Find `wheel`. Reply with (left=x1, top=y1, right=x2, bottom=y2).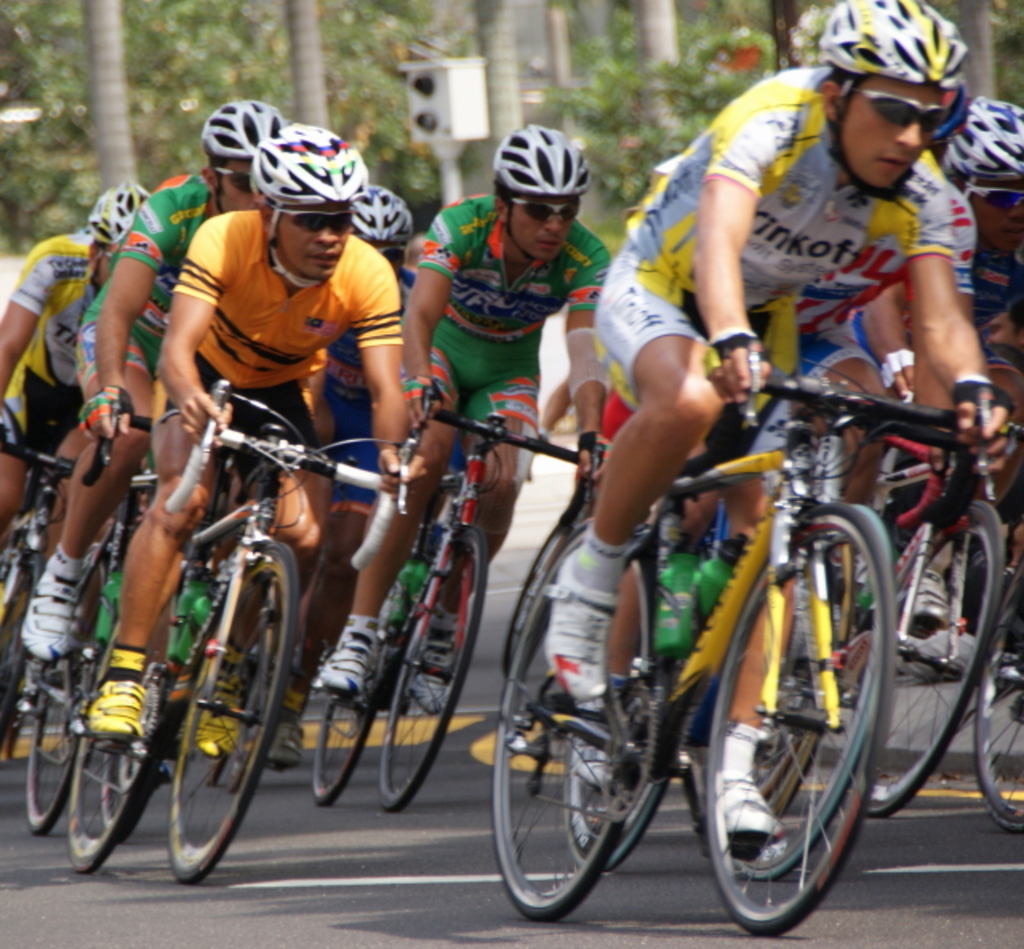
(left=974, top=557, right=1022, bottom=835).
